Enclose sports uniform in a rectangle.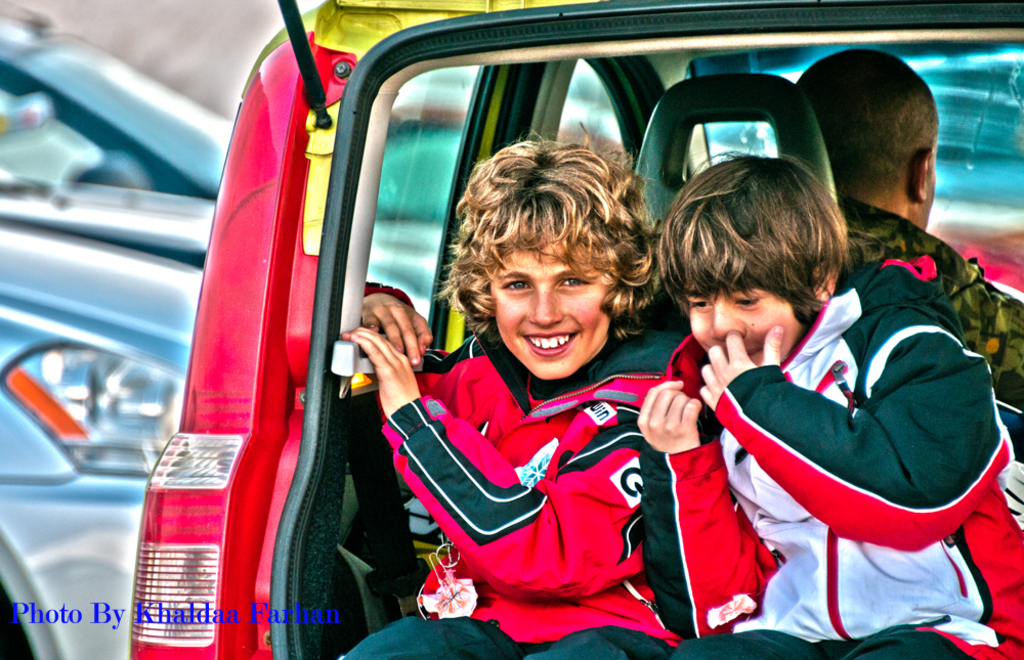
[left=340, top=324, right=676, bottom=659].
